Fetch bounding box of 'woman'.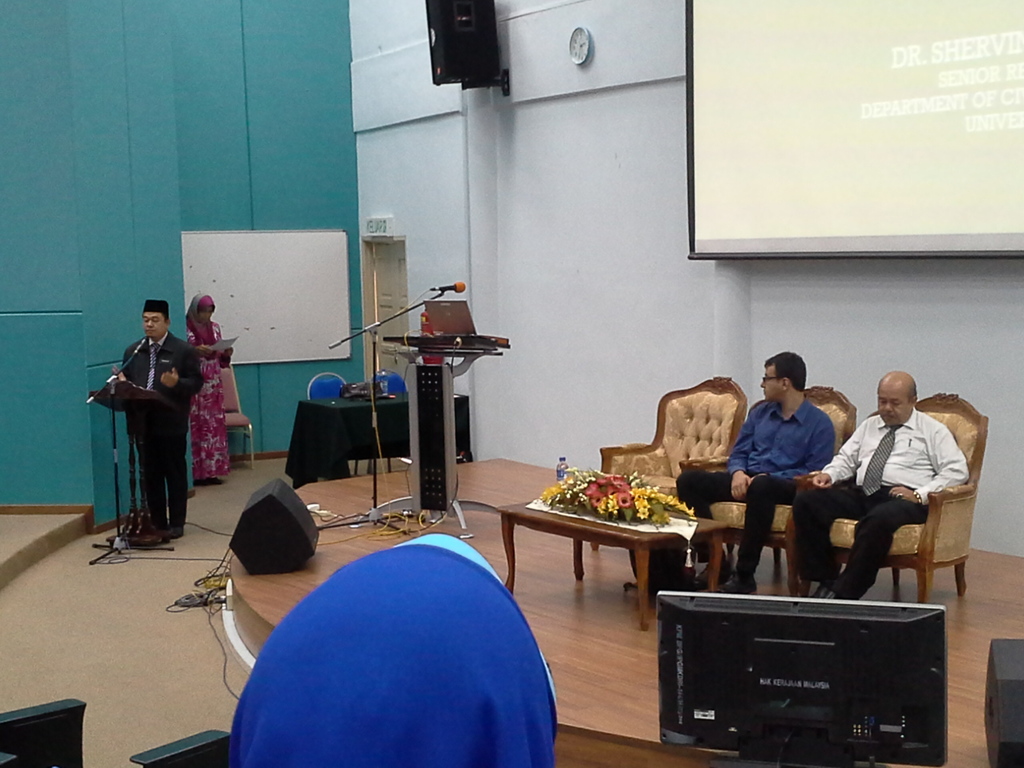
Bbox: BBox(229, 534, 559, 767).
